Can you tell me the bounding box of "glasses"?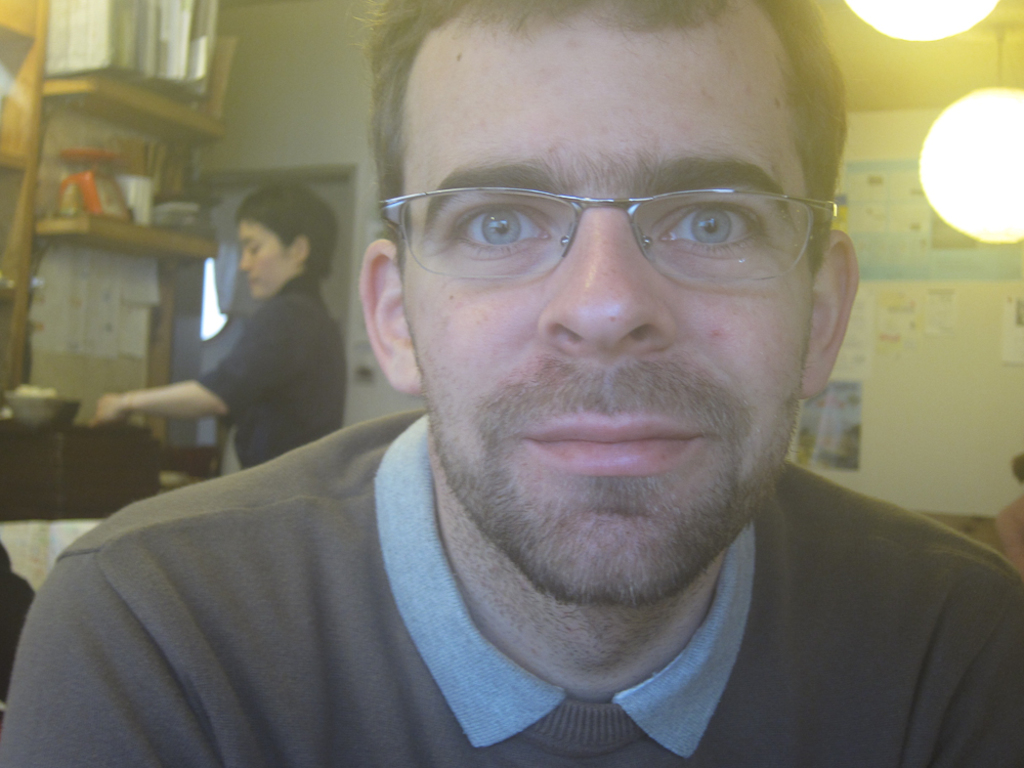
Rect(367, 154, 830, 279).
